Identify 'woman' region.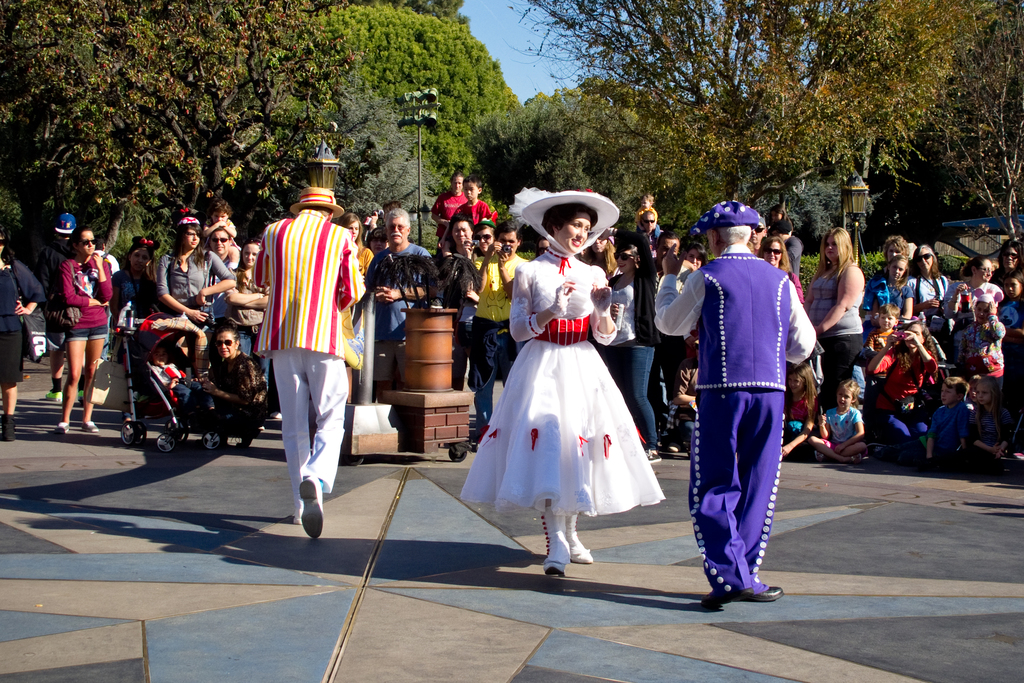
Region: left=907, top=244, right=948, bottom=304.
